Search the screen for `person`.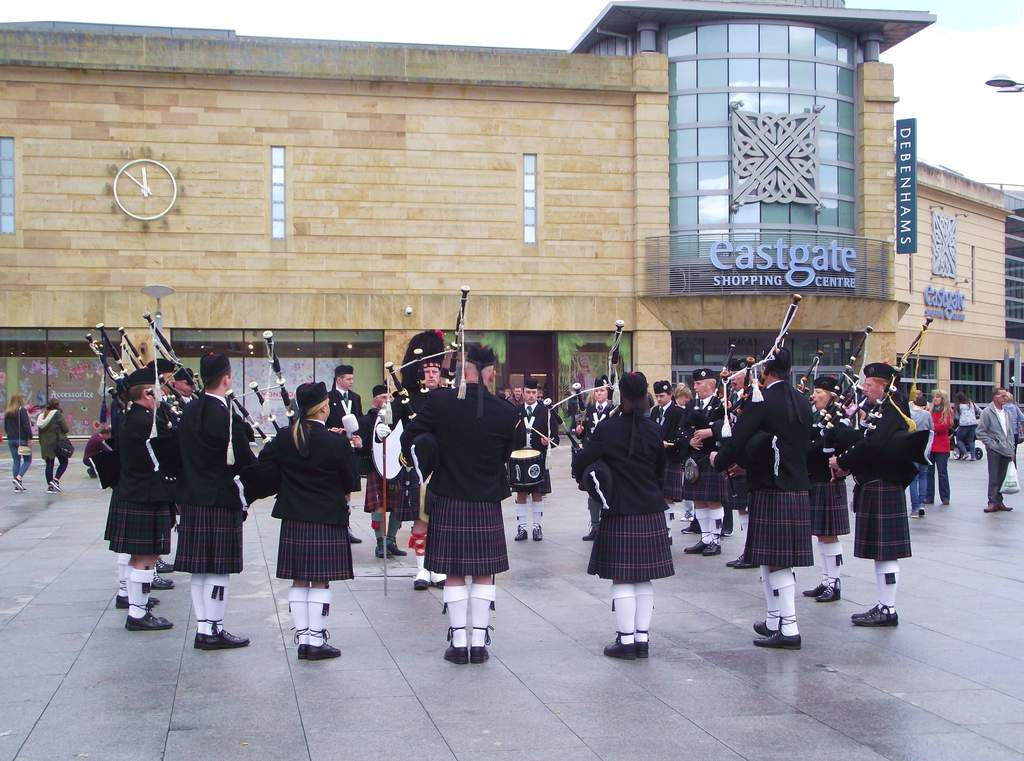
Found at x1=975 y1=389 x2=1017 y2=516.
